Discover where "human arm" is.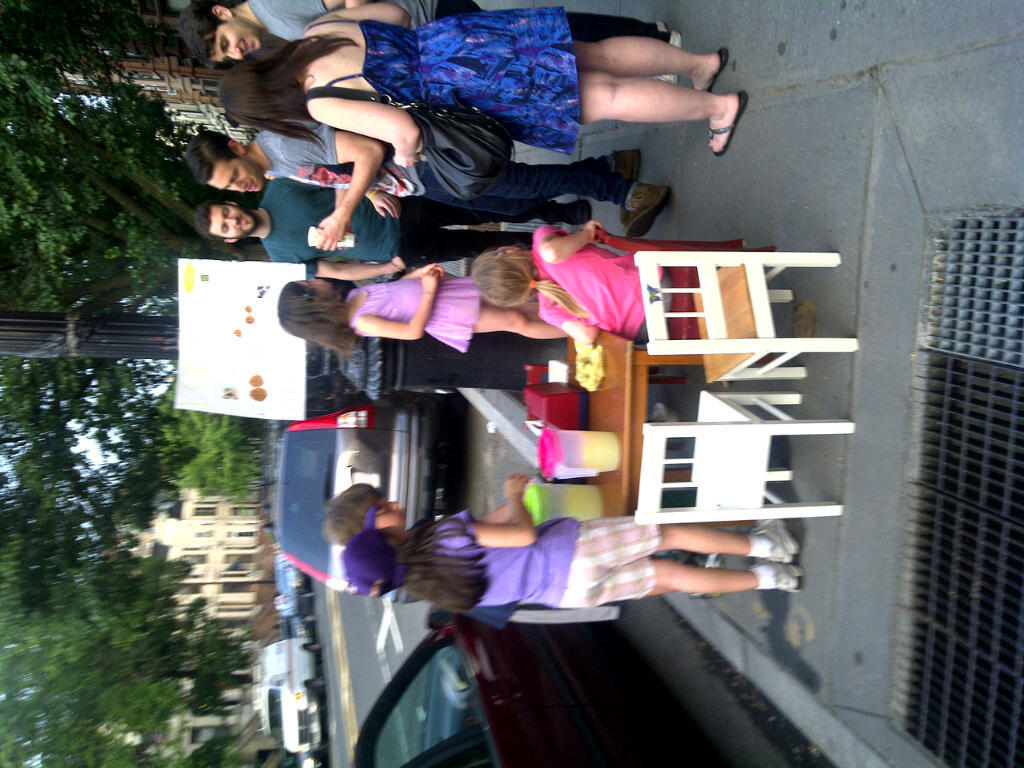
Discovered at l=326, t=0, r=416, b=33.
